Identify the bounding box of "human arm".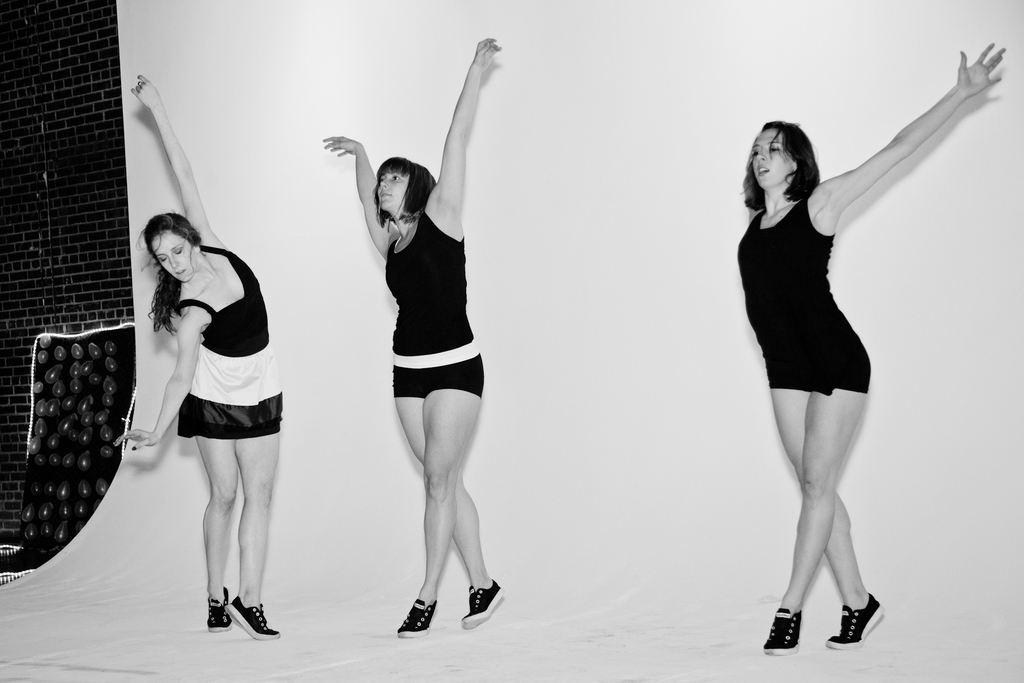
(x1=826, y1=37, x2=1002, y2=254).
